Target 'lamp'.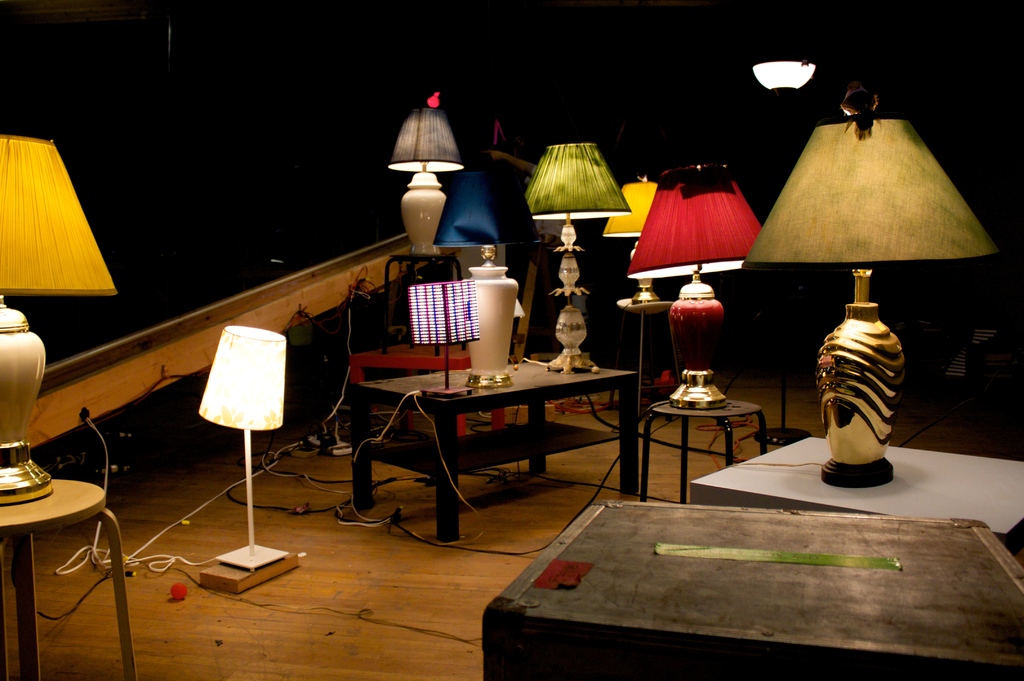
Target region: bbox=[524, 138, 631, 376].
